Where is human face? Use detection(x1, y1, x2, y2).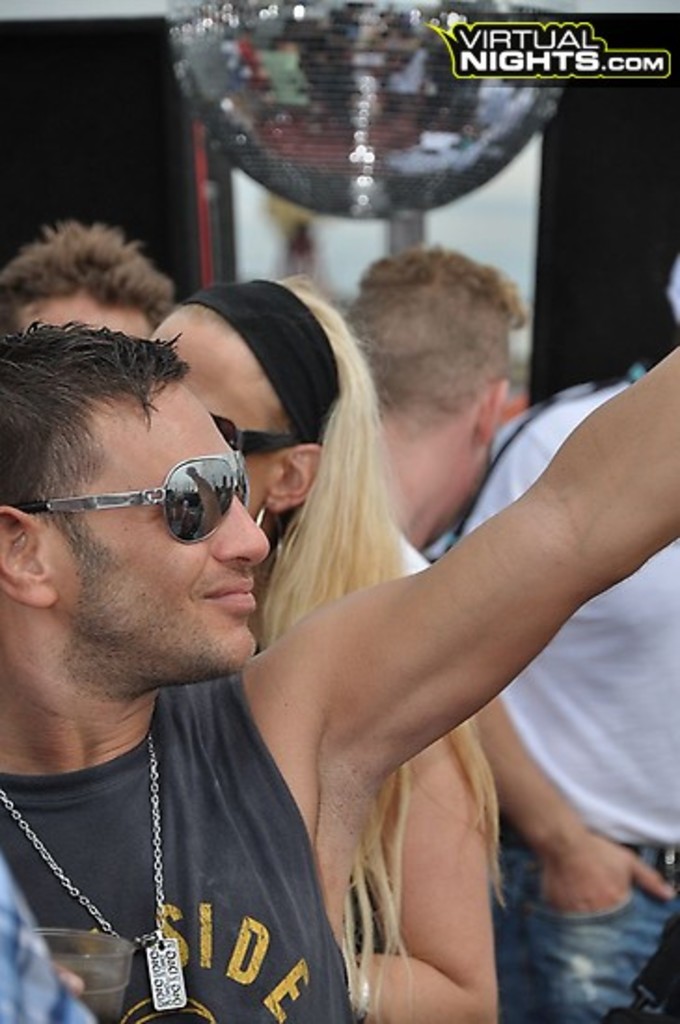
detection(143, 313, 285, 510).
